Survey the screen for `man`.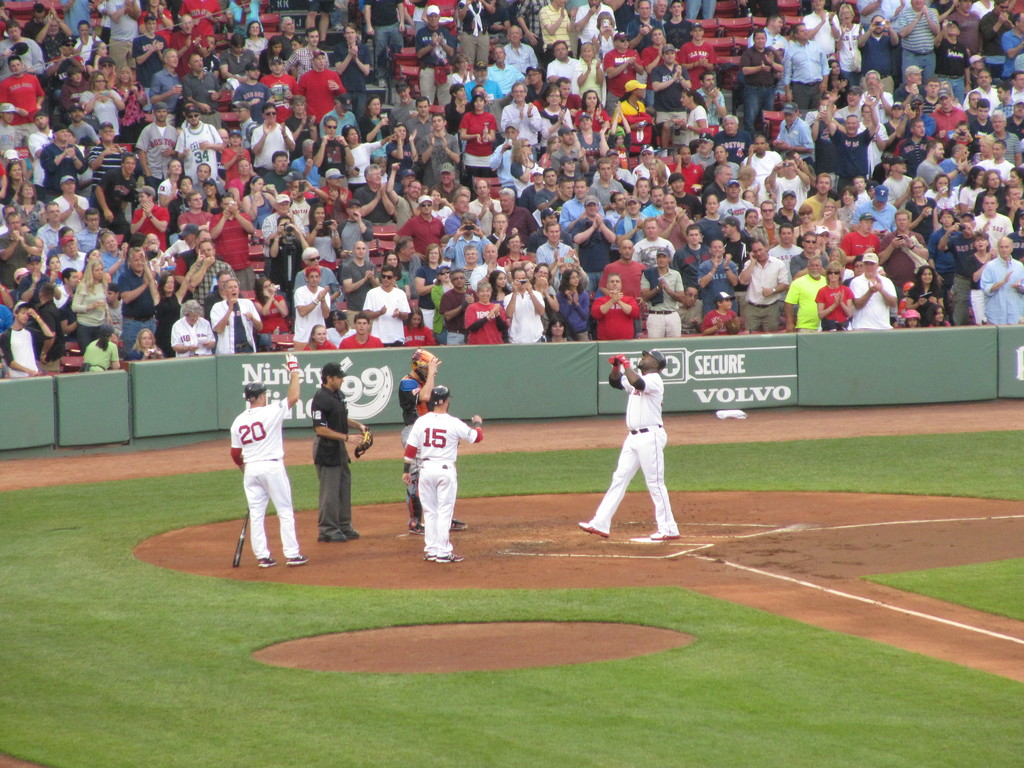
Survey found: [x1=971, y1=70, x2=998, y2=113].
